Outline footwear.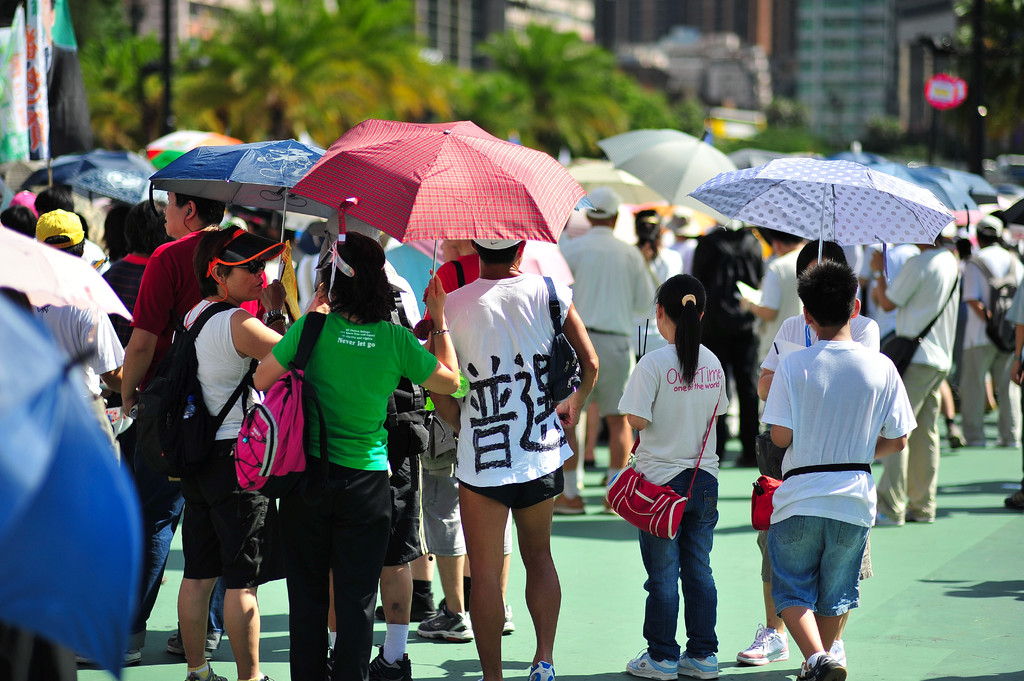
Outline: <bbox>504, 605, 518, 634</bbox>.
